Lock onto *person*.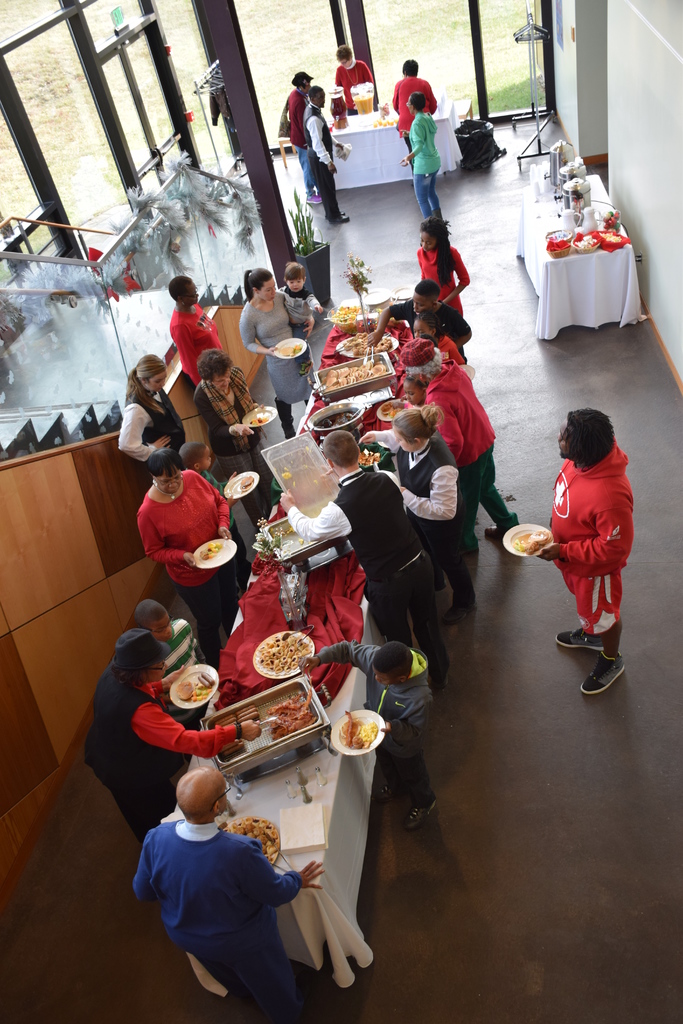
Locked: 89,630,261,830.
